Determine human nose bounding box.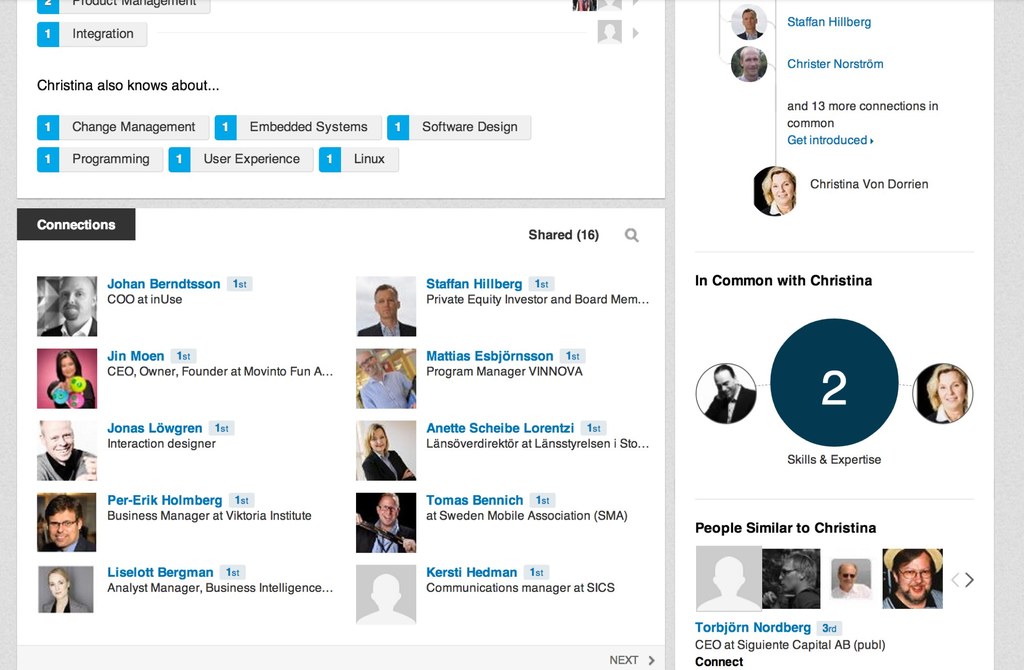
Determined: BBox(59, 437, 65, 445).
